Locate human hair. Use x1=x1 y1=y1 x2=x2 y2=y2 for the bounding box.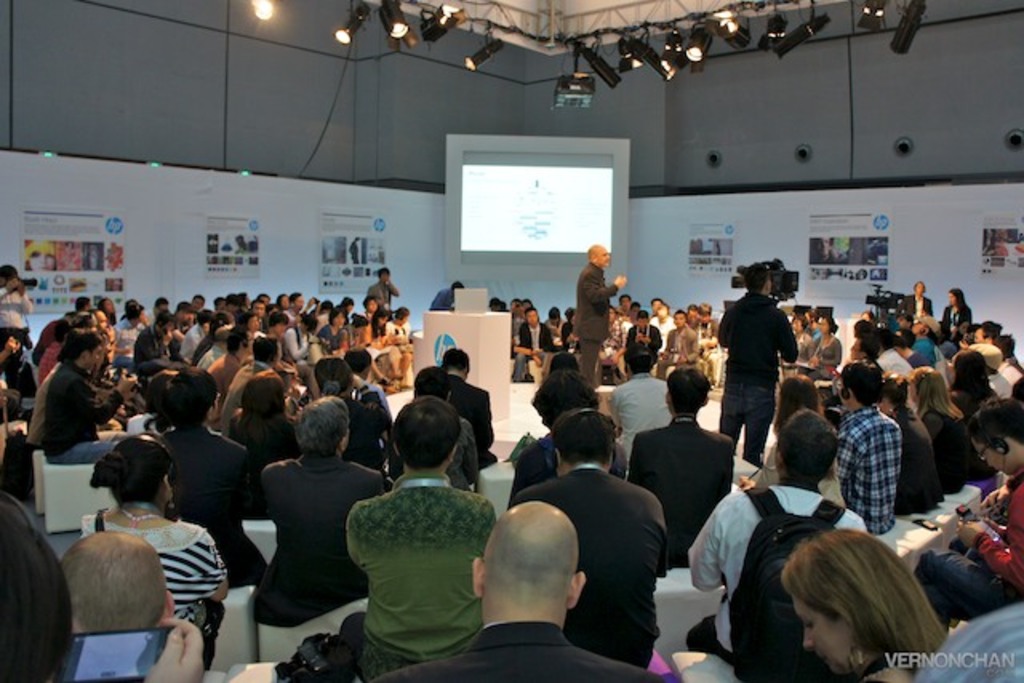
x1=291 y1=397 x2=350 y2=461.
